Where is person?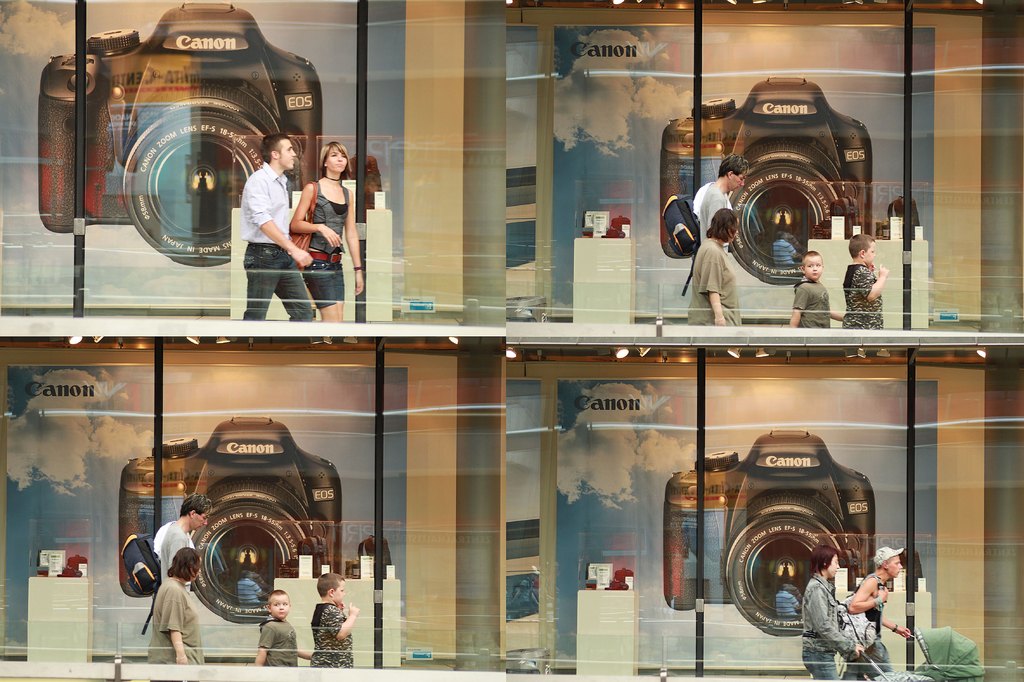
<box>288,138,362,329</box>.
